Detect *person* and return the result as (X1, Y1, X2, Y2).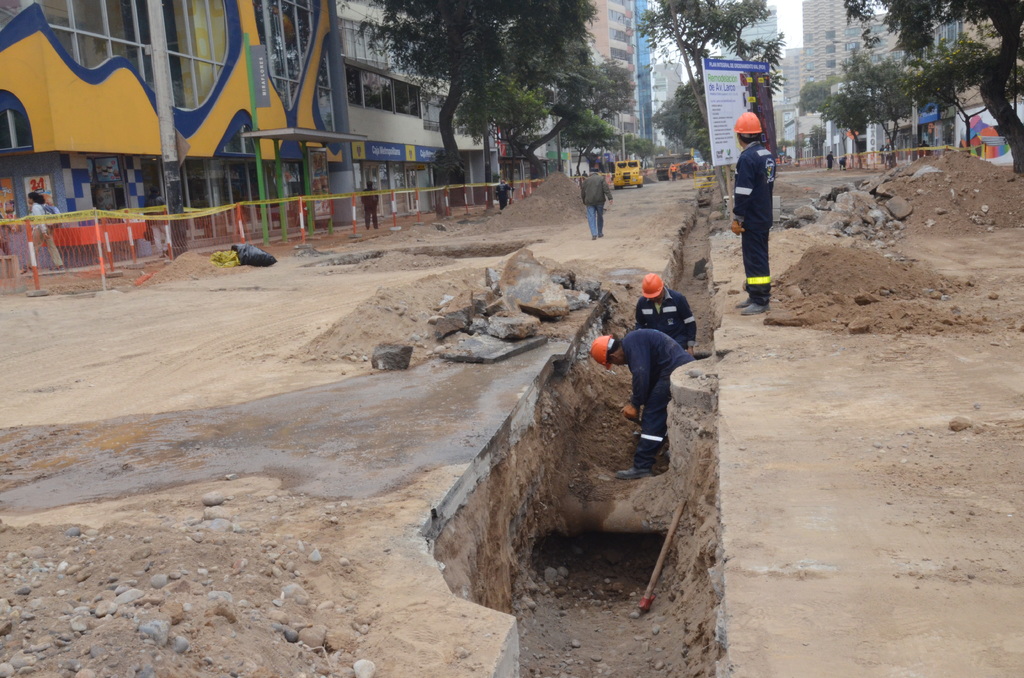
(637, 273, 696, 352).
